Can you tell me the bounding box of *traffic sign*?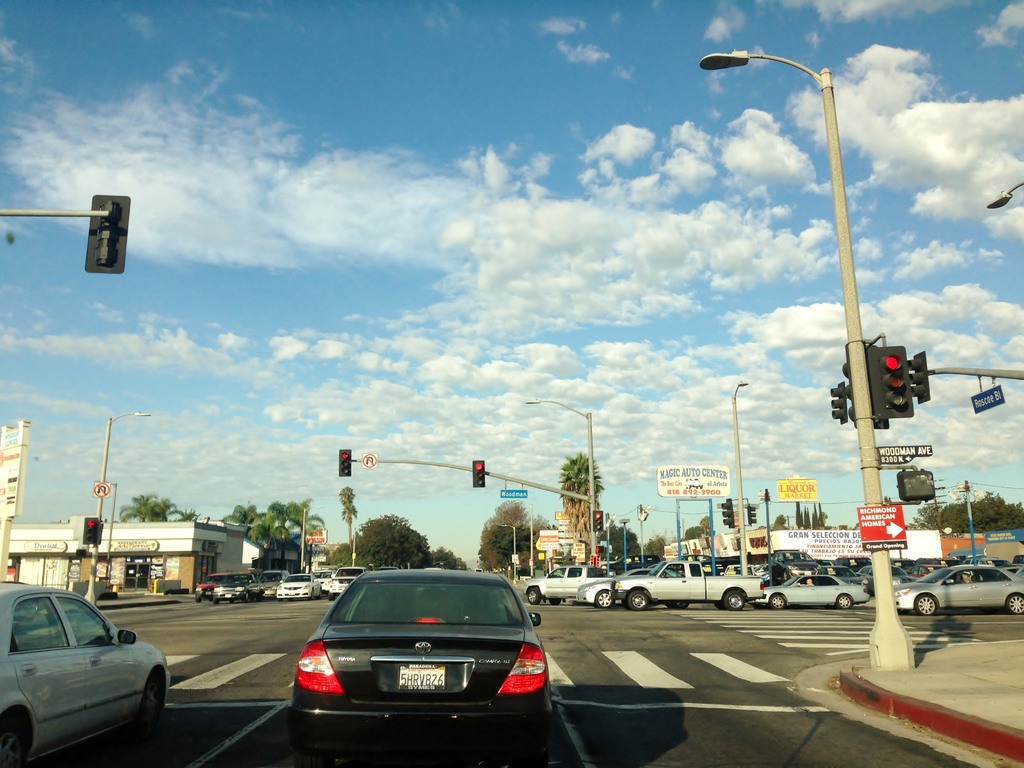
[left=93, top=478, right=113, bottom=499].
